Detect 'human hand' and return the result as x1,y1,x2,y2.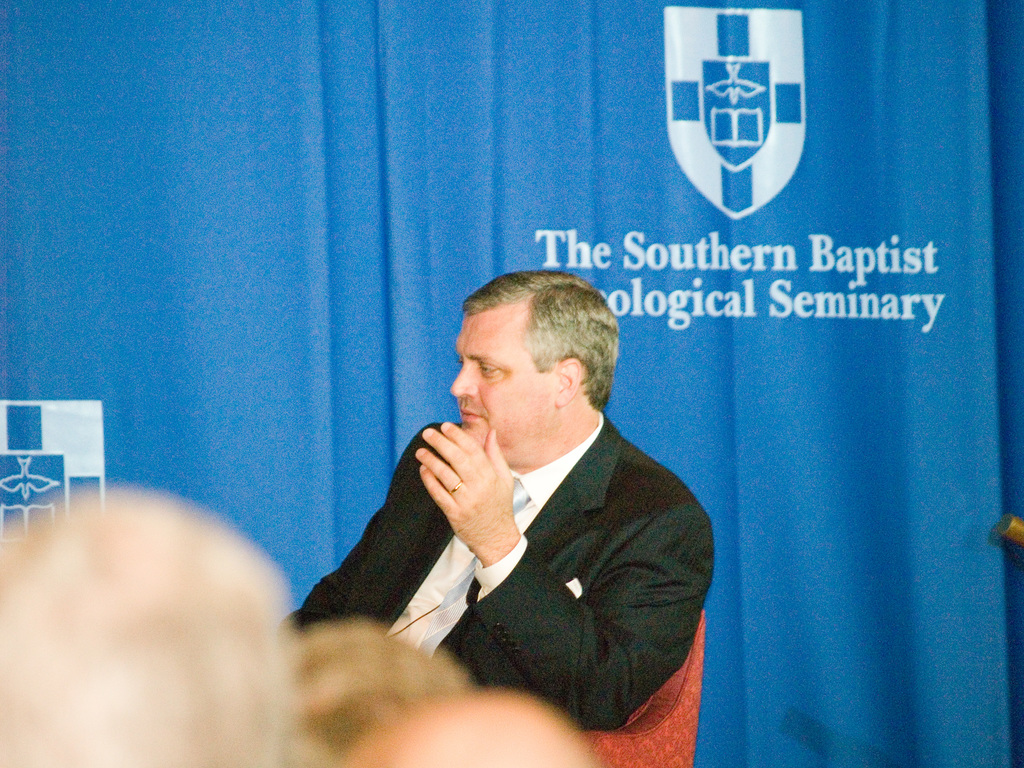
427,427,513,564.
